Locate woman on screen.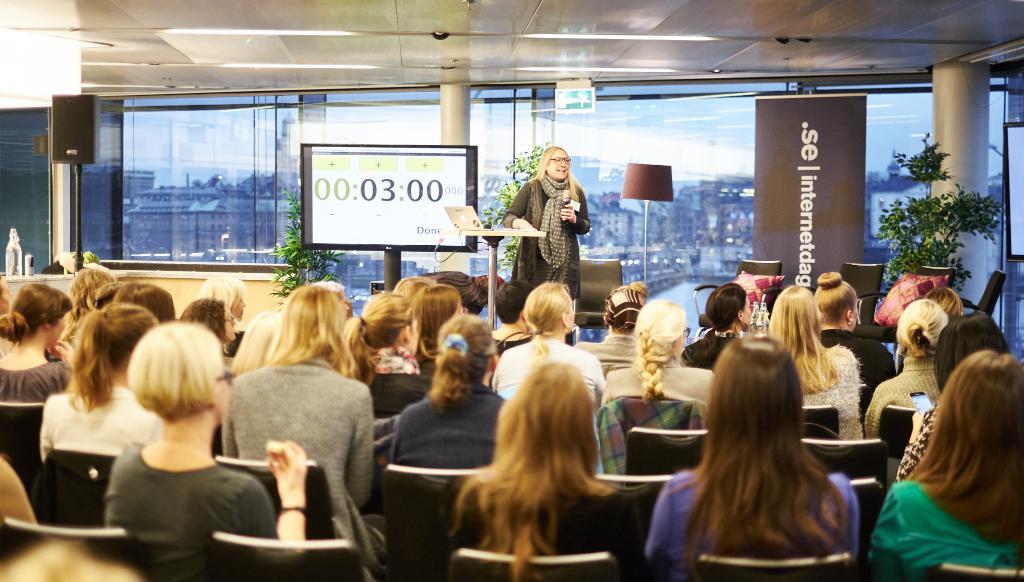
On screen at BBox(875, 322, 1023, 567).
